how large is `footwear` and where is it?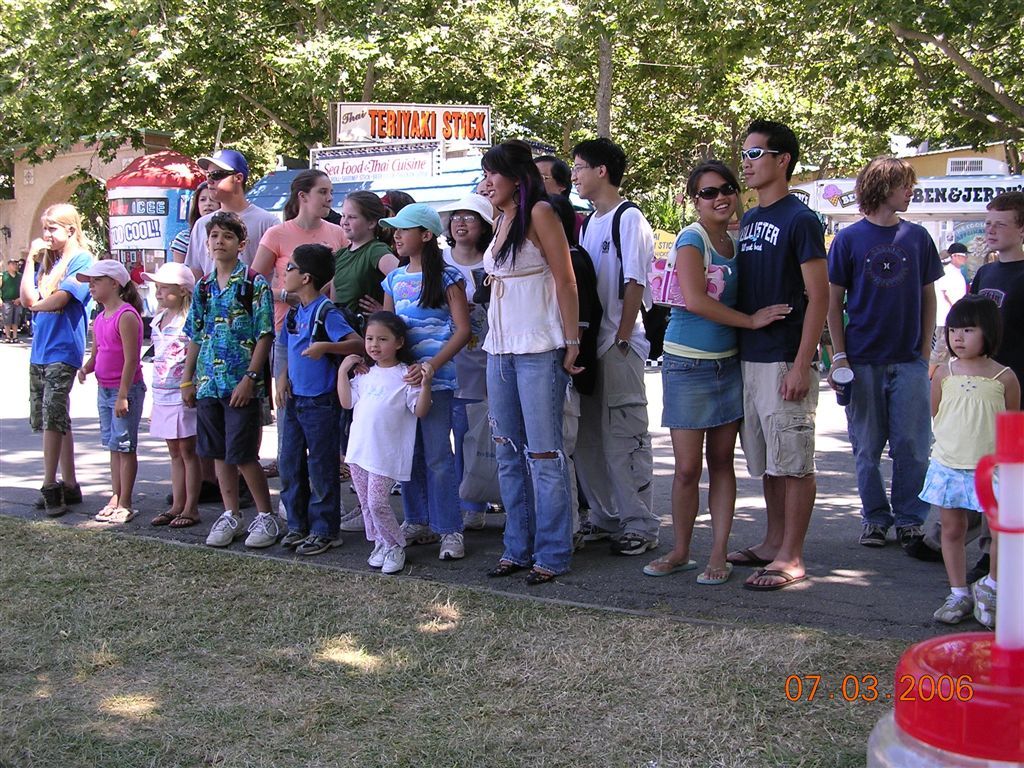
Bounding box: [91,502,120,538].
